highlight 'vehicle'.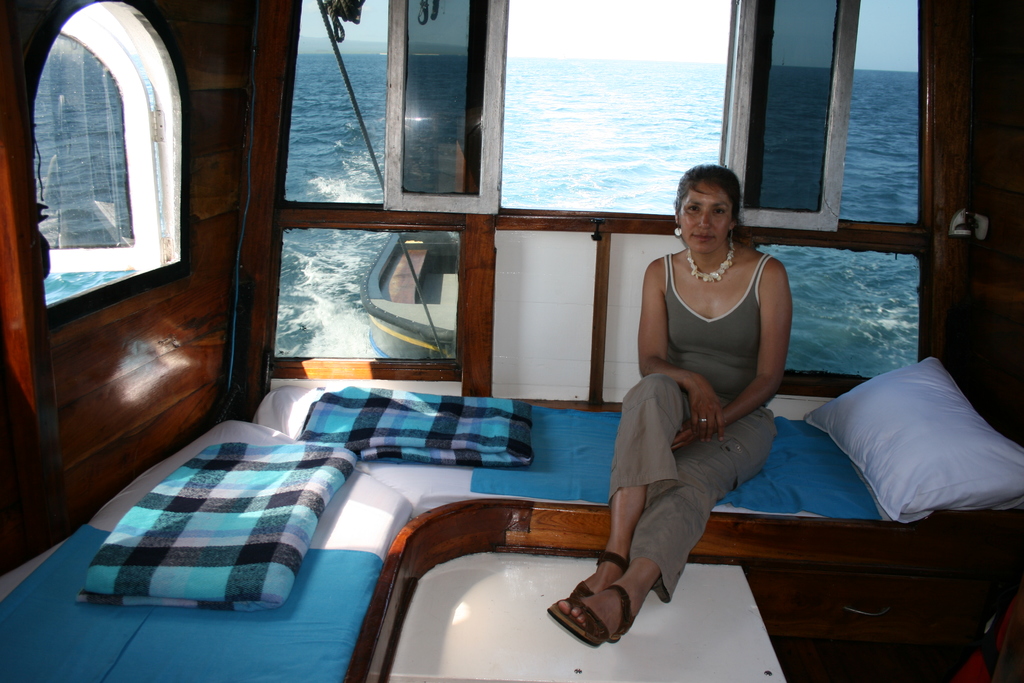
Highlighted region: 0:0:1023:682.
